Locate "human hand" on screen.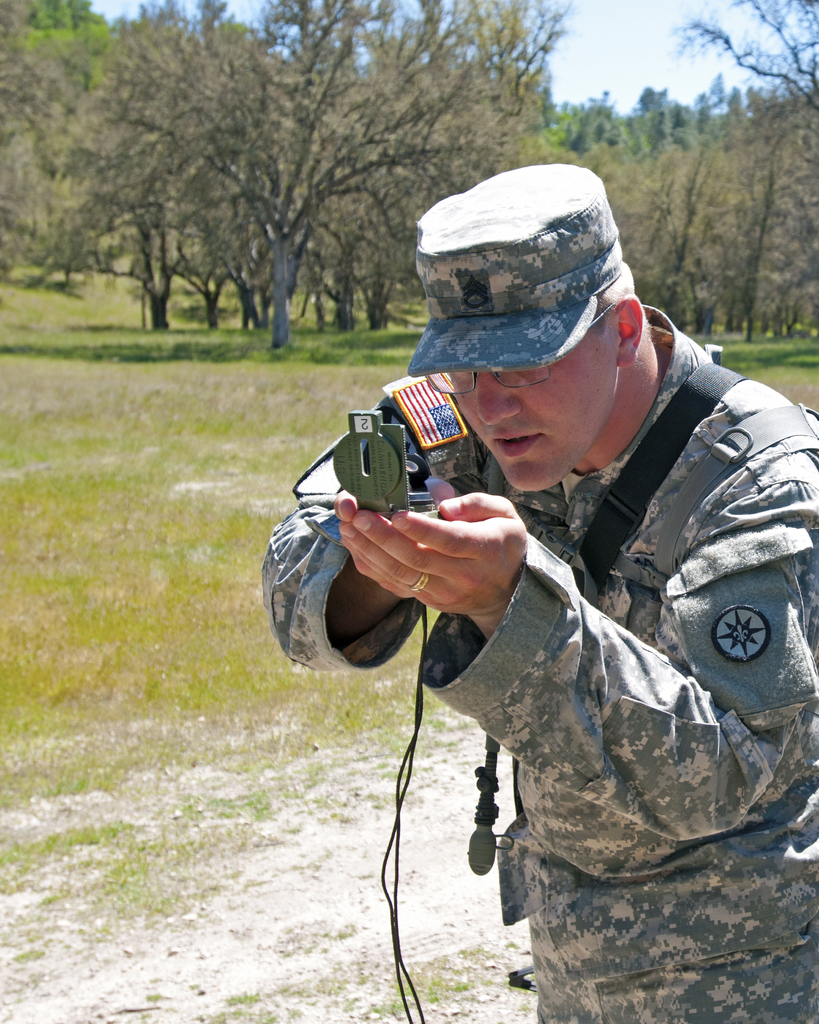
On screen at 330:474:457:529.
